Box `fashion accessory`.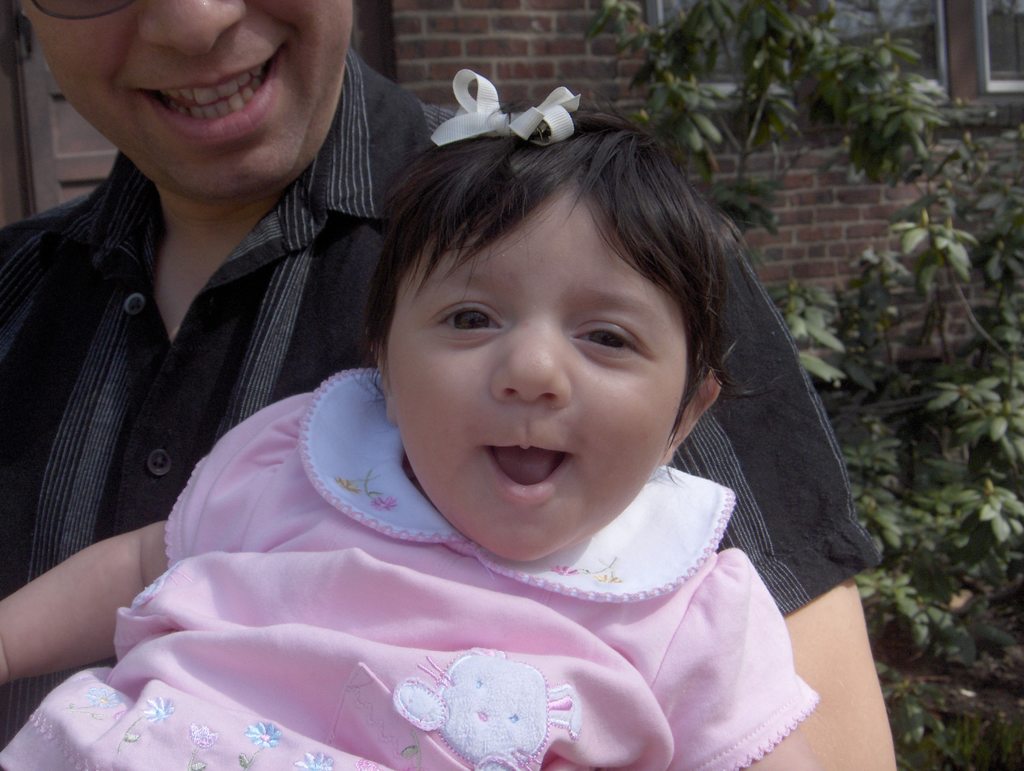
<box>431,65,583,144</box>.
